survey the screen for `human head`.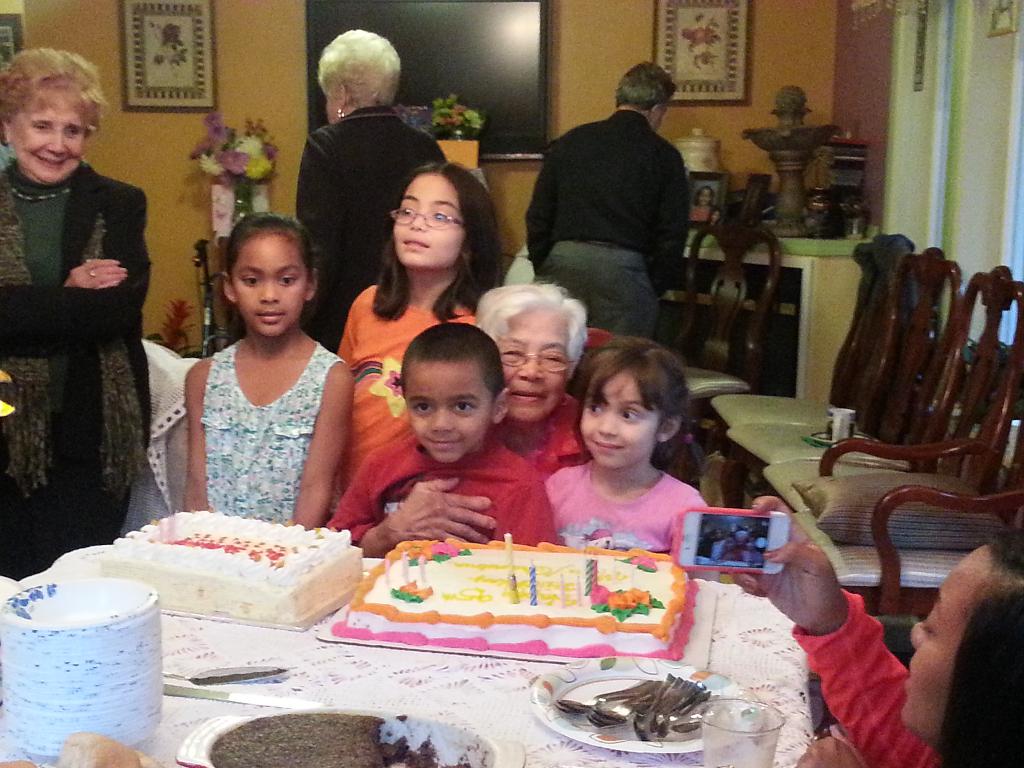
Survey found: box(572, 337, 692, 471).
